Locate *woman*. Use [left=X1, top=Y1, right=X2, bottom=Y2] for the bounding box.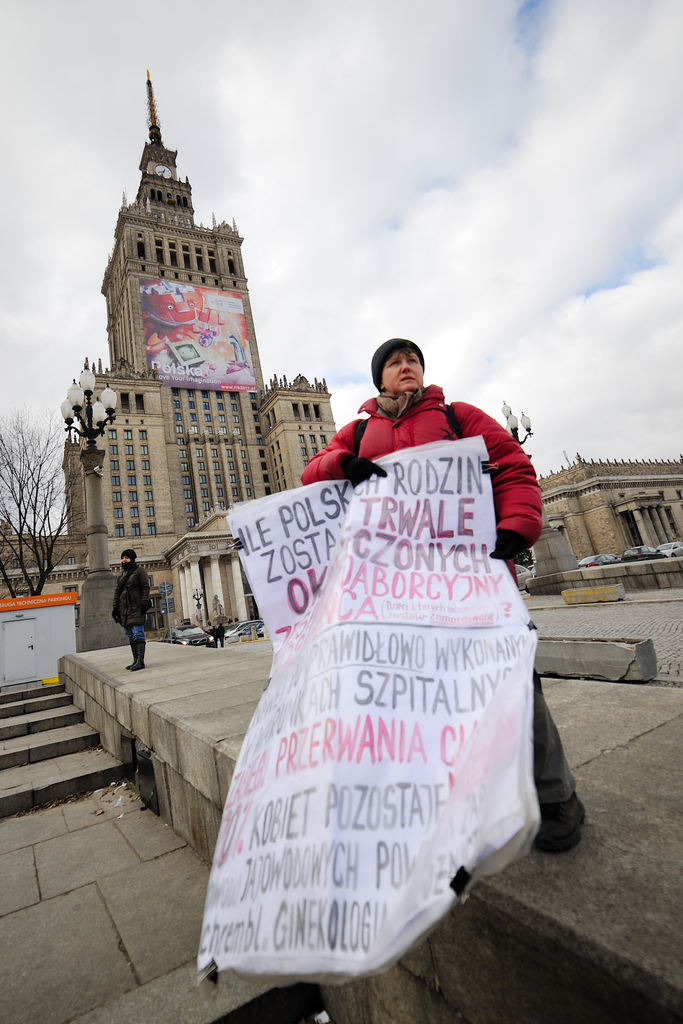
[left=297, top=332, right=585, bottom=847].
